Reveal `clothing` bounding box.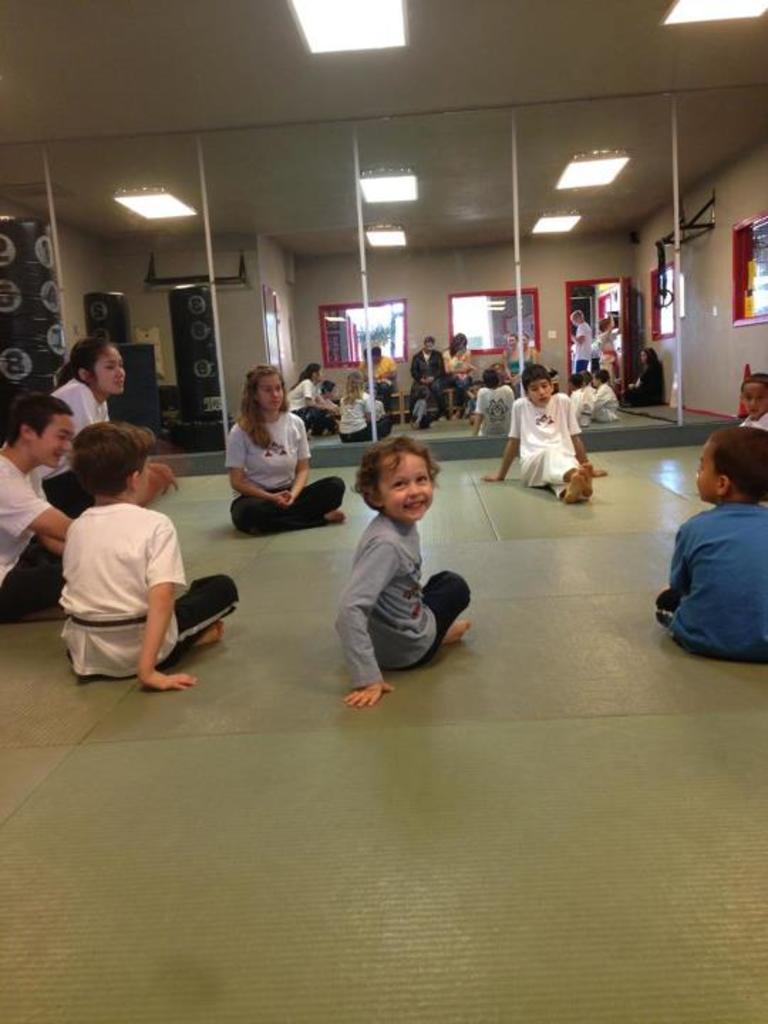
Revealed: bbox(442, 343, 472, 427).
